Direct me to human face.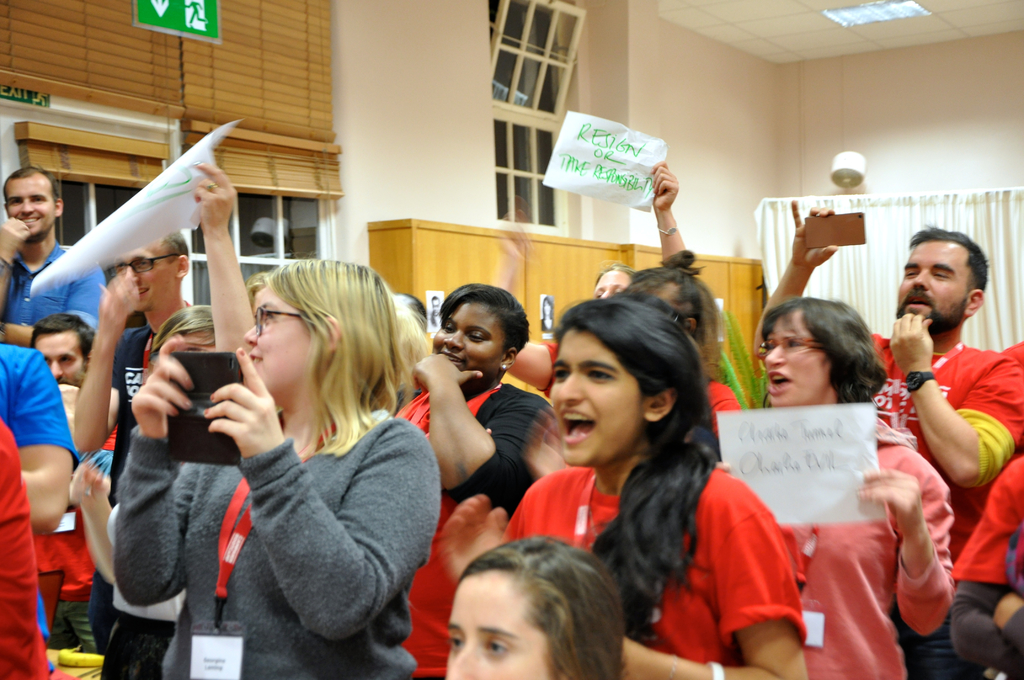
Direction: [444,575,556,679].
